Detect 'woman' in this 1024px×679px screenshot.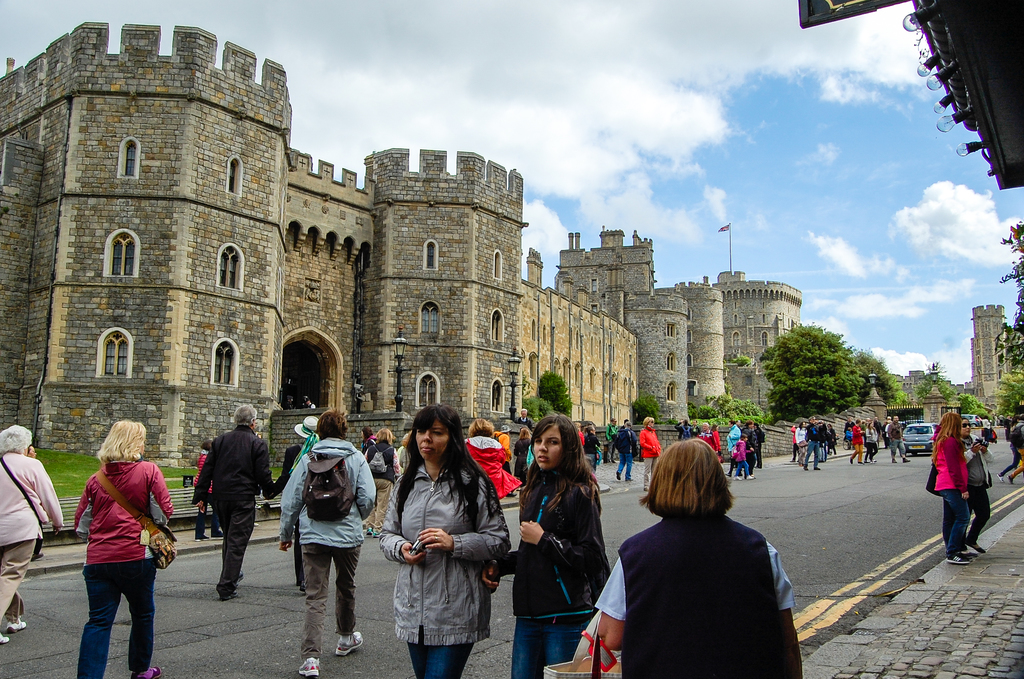
Detection: (left=354, top=427, right=401, bottom=539).
